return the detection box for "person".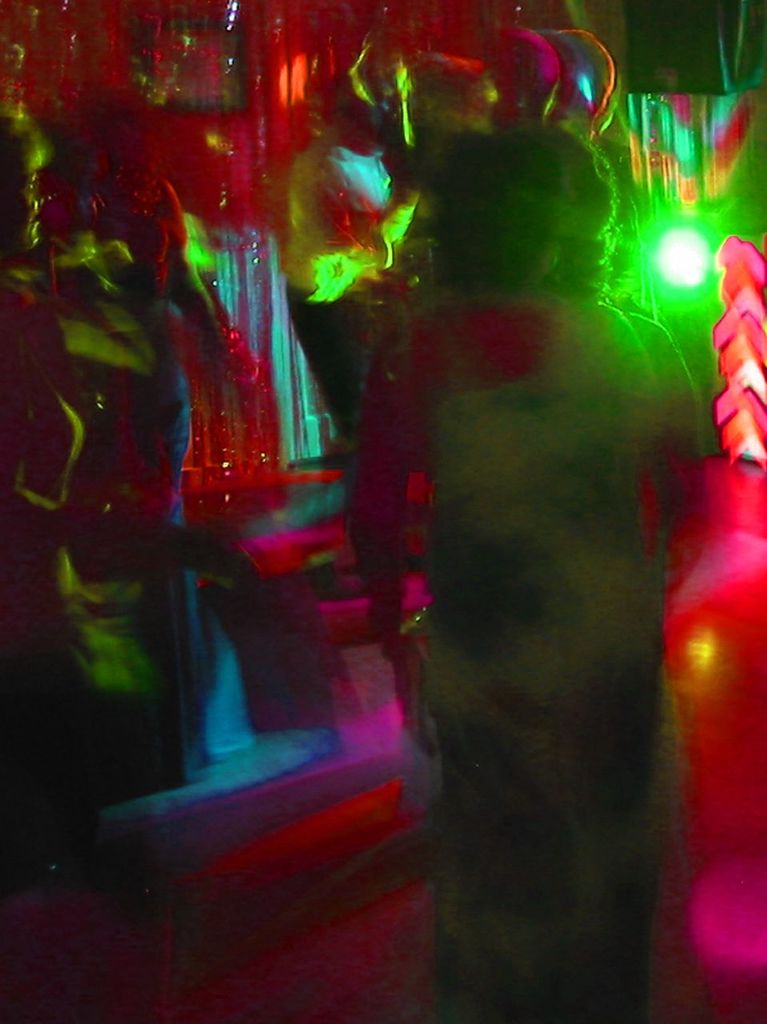
x1=0, y1=110, x2=198, y2=854.
